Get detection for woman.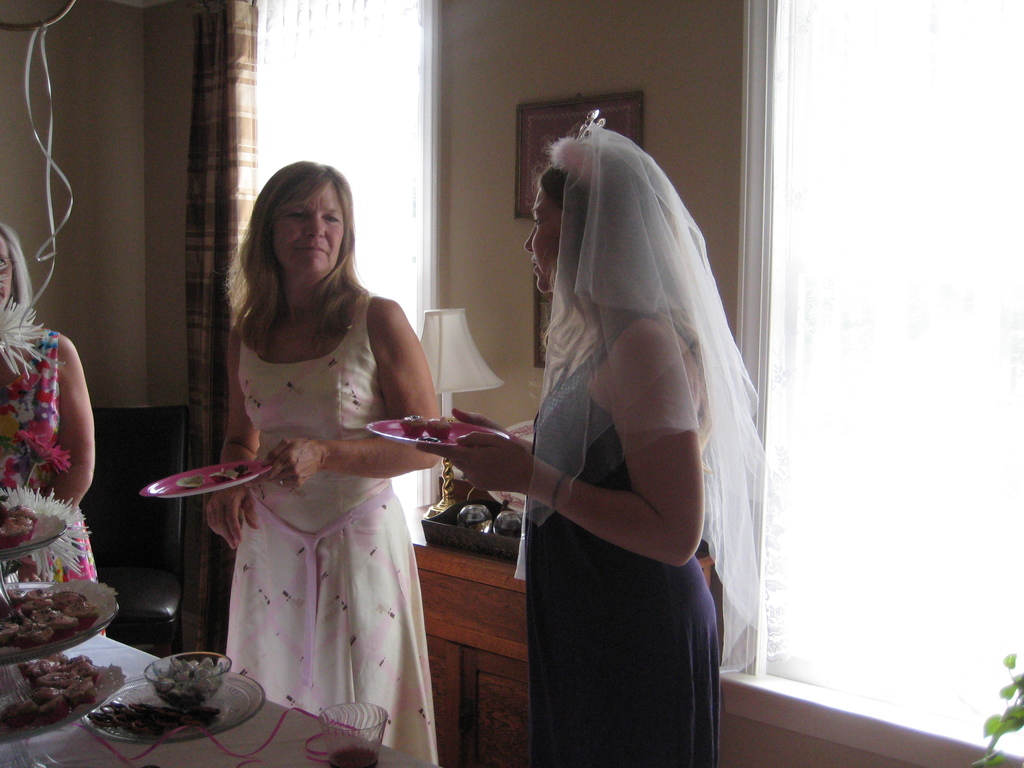
Detection: [197,150,444,767].
